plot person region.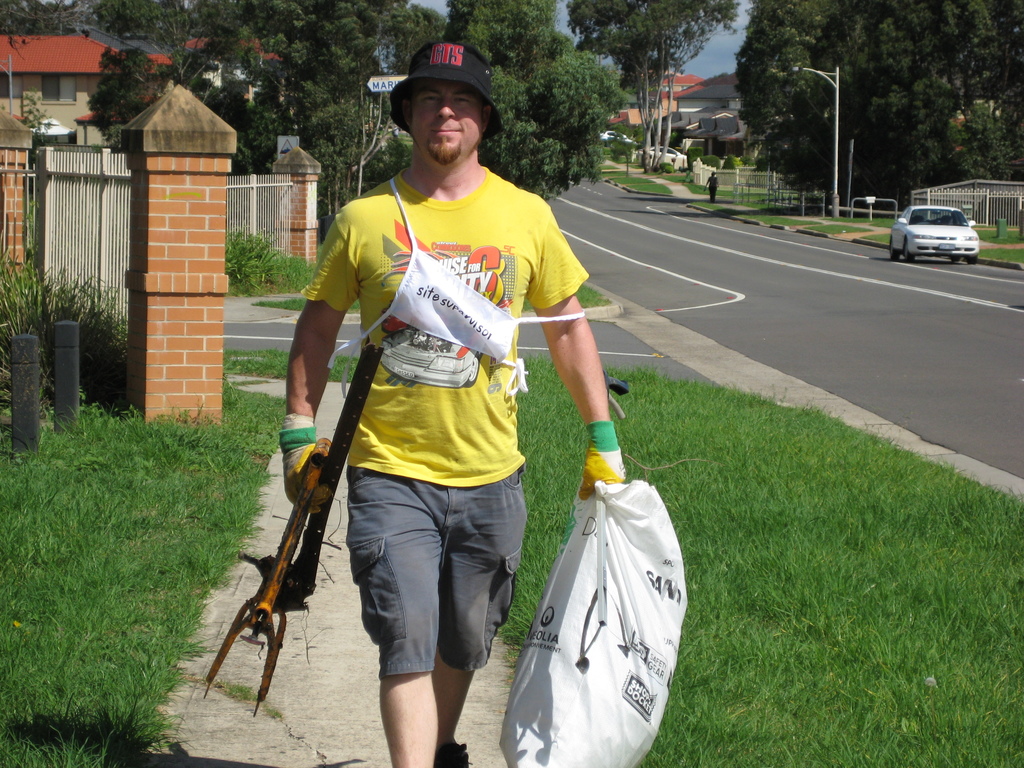
Plotted at rect(276, 31, 637, 767).
